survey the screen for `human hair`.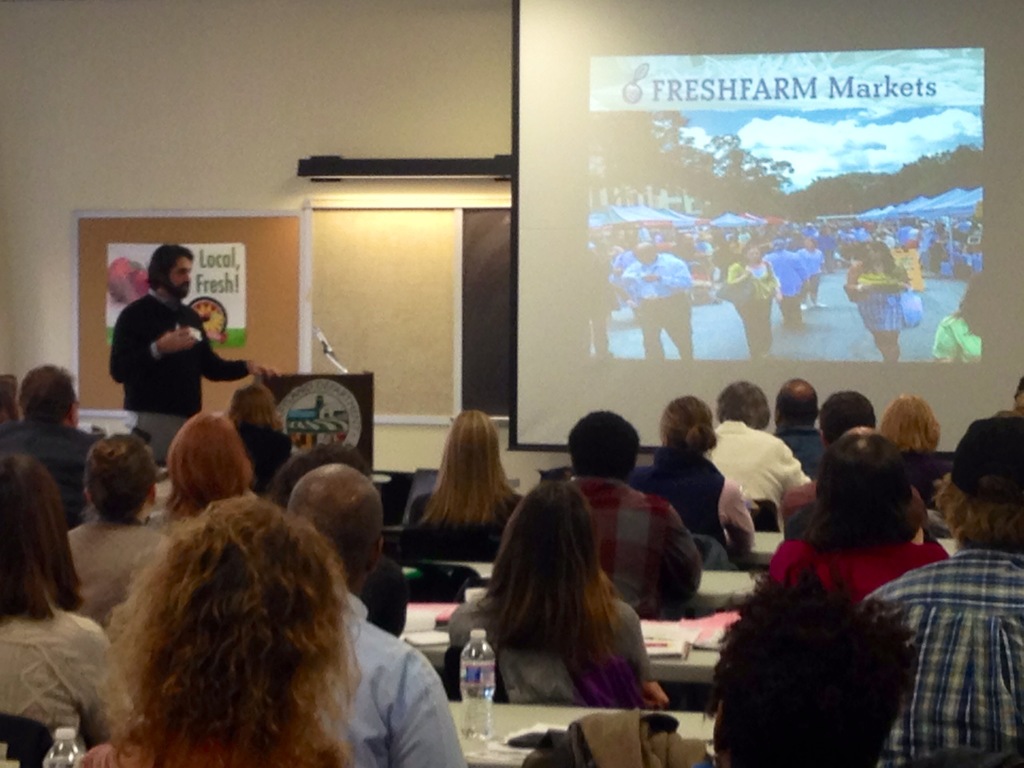
Survey found: (162, 412, 256, 520).
